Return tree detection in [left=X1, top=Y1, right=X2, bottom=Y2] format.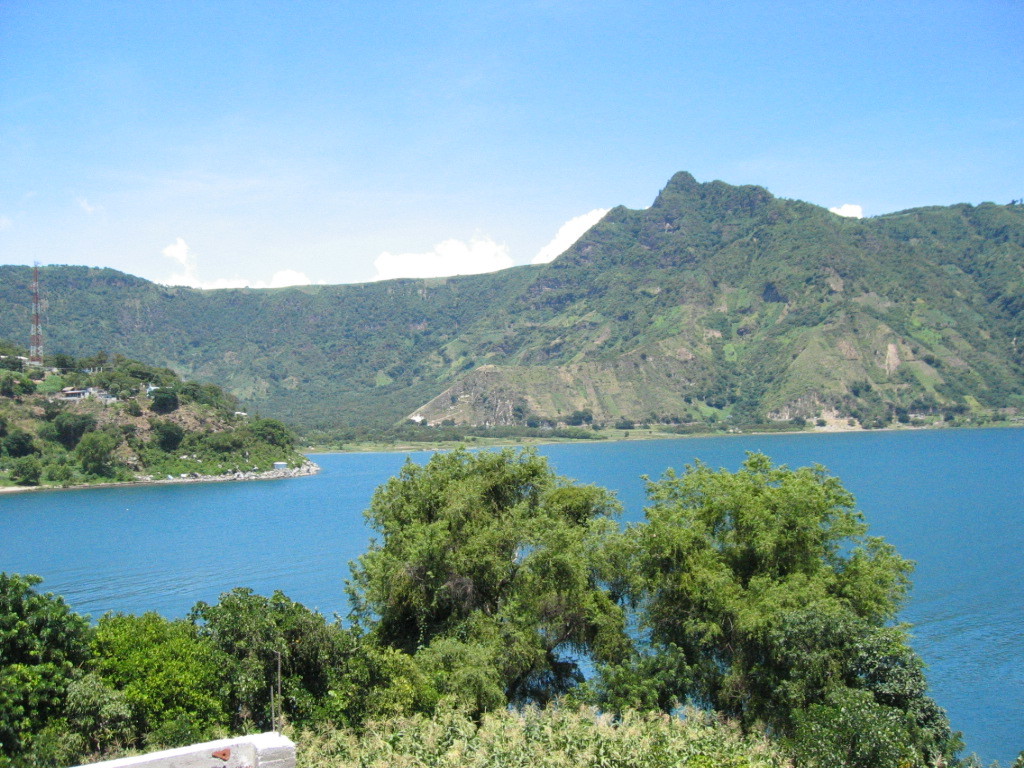
[left=101, top=372, right=130, bottom=403].
